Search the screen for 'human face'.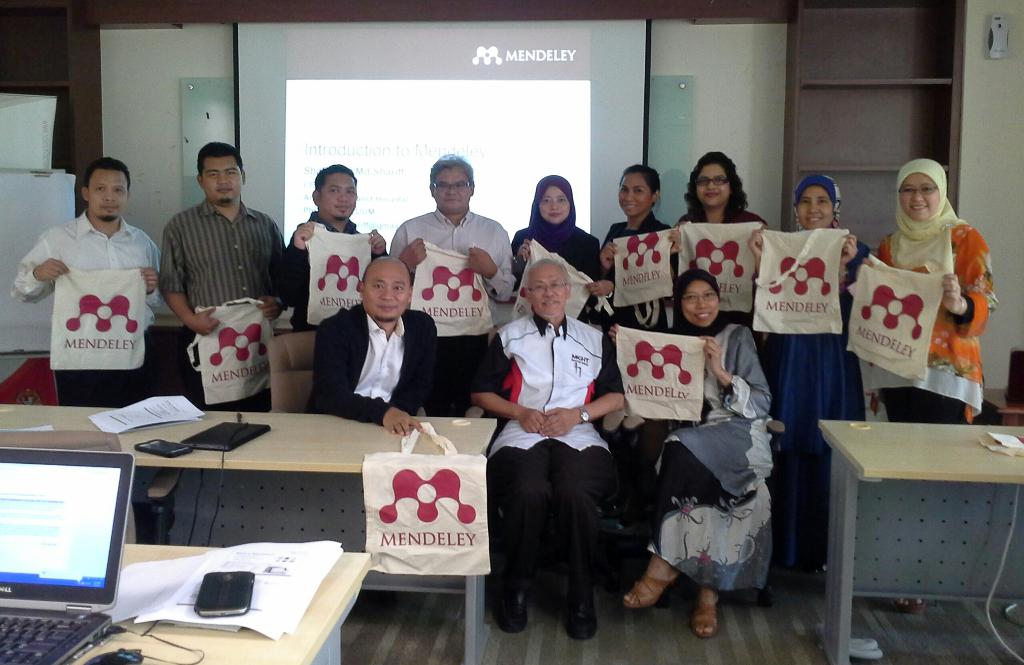
Found at 319:173:356:221.
